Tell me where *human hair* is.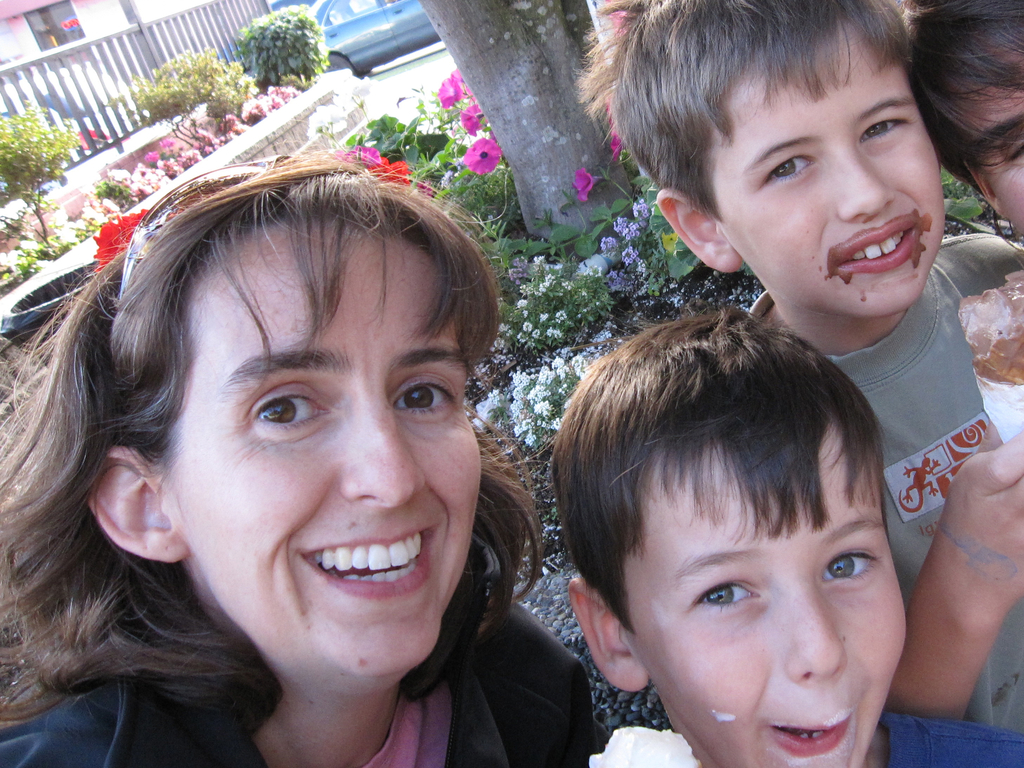
*human hair* is at region(527, 304, 902, 619).
